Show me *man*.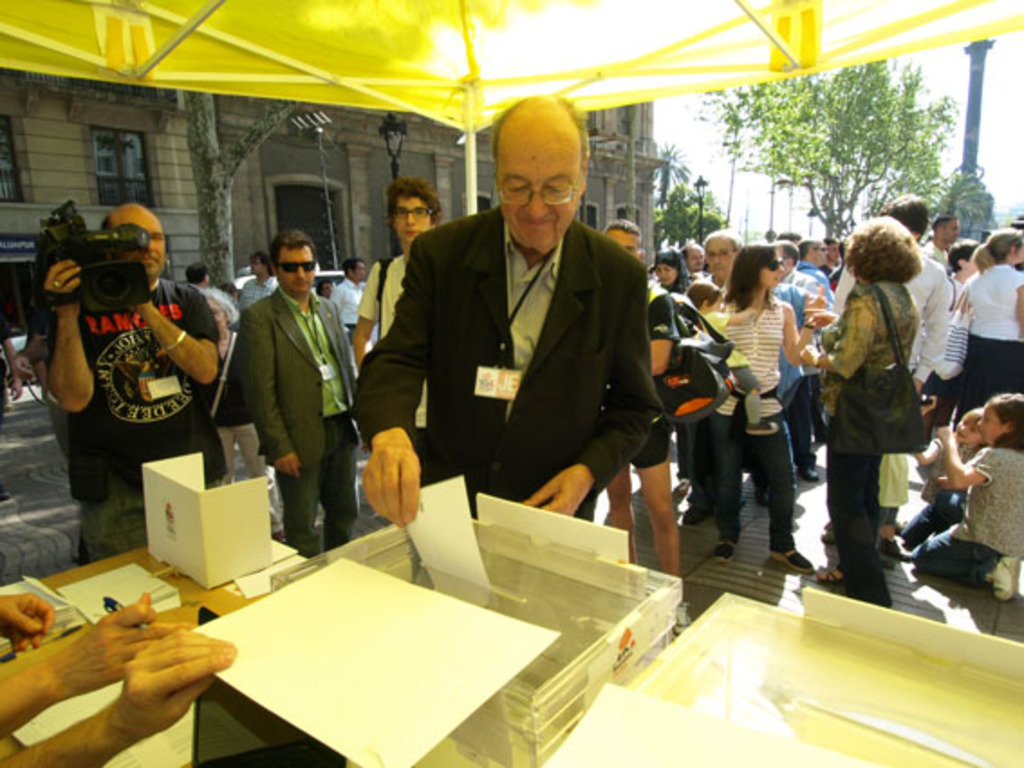
*man* is here: 237/226/359/557.
